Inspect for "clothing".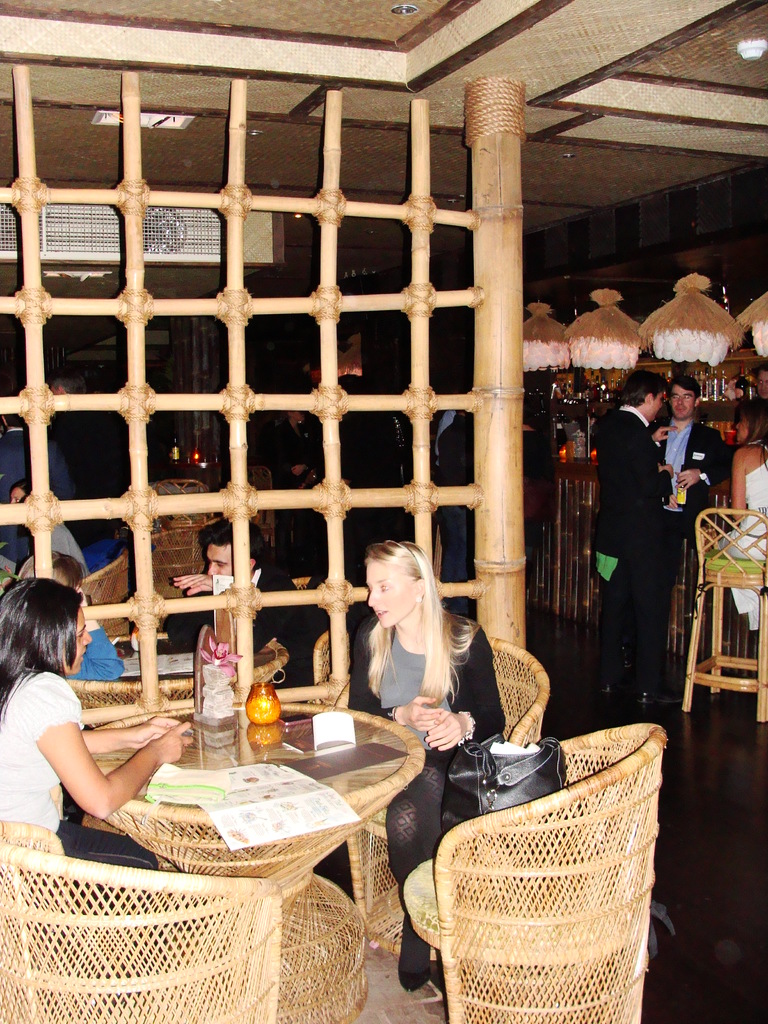
Inspection: select_region(161, 560, 307, 688).
